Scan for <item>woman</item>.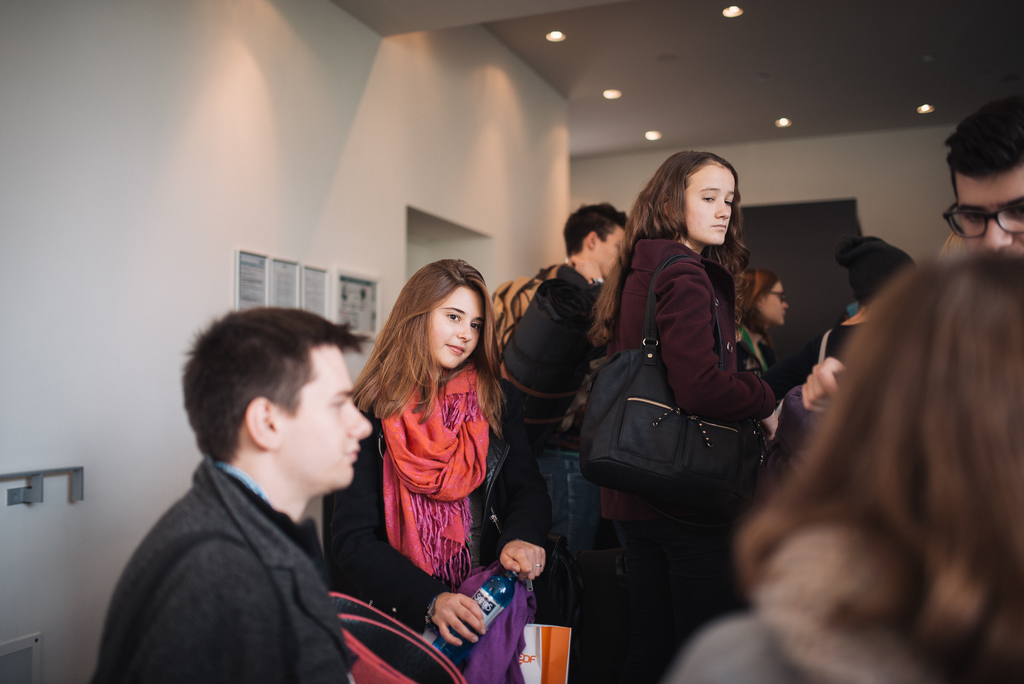
Scan result: {"x1": 737, "y1": 261, "x2": 790, "y2": 387}.
